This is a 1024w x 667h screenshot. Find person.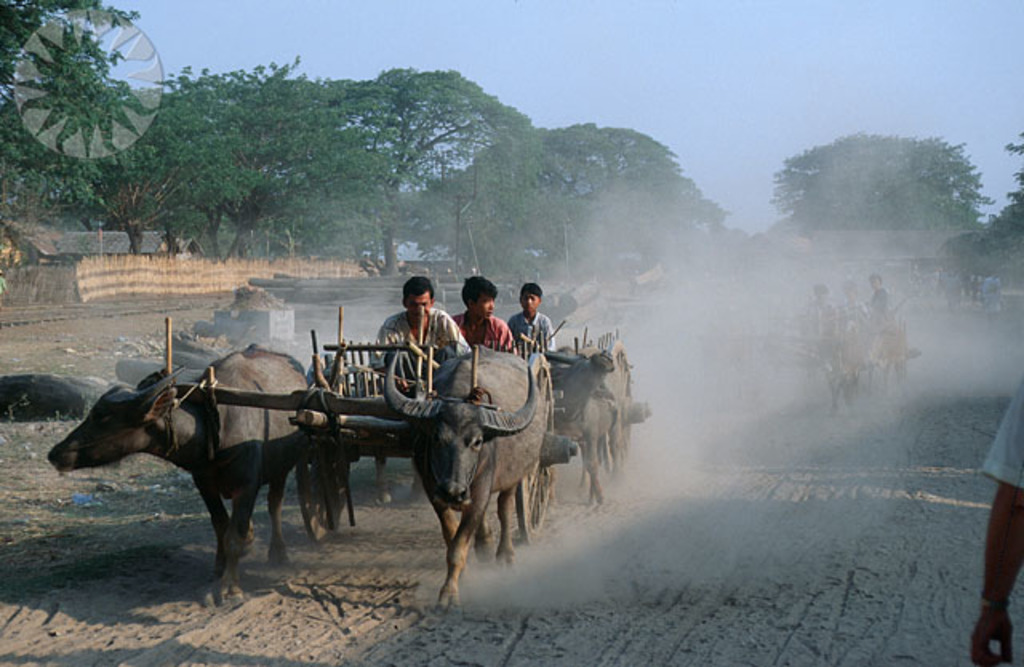
Bounding box: 966 385 1022 665.
